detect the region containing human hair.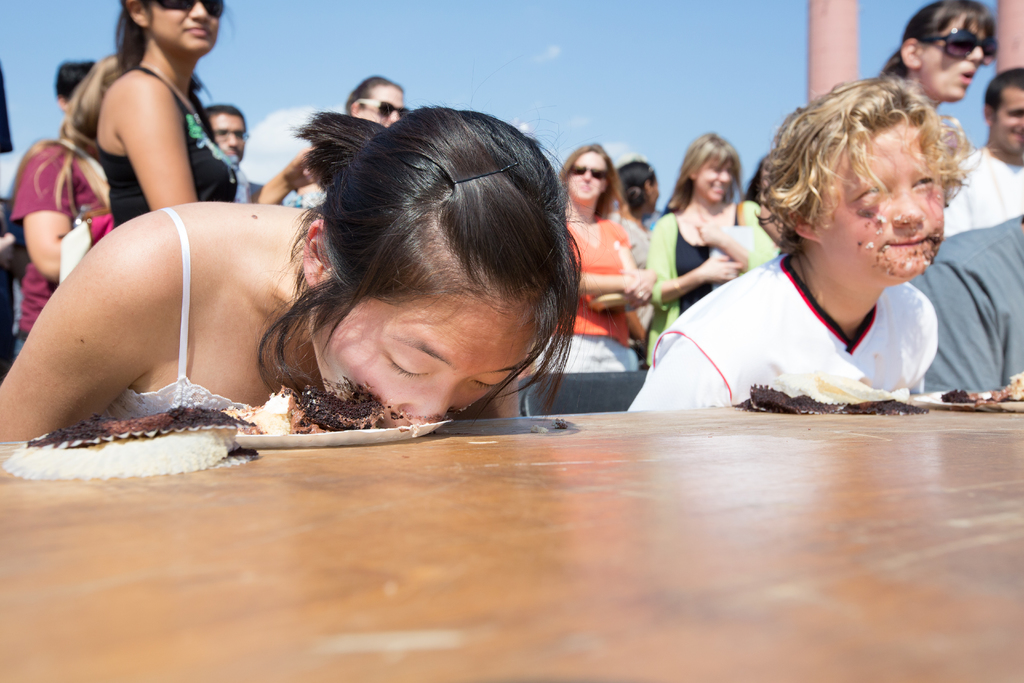
bbox(660, 128, 745, 220).
